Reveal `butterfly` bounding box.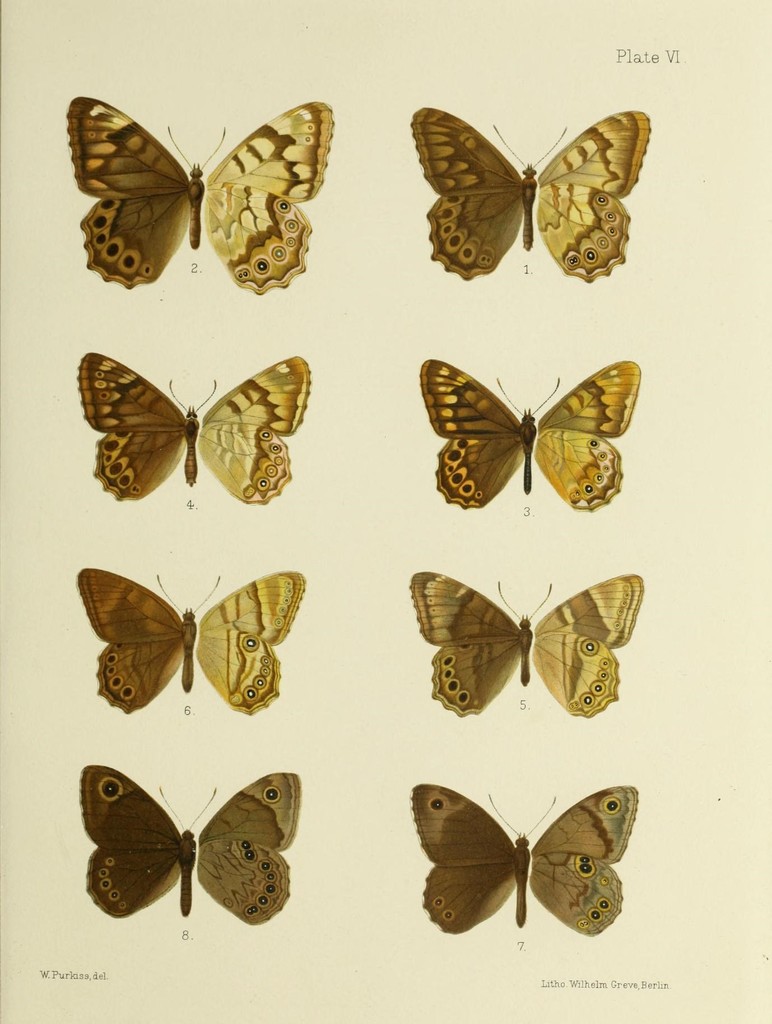
Revealed: [left=76, top=566, right=305, bottom=711].
